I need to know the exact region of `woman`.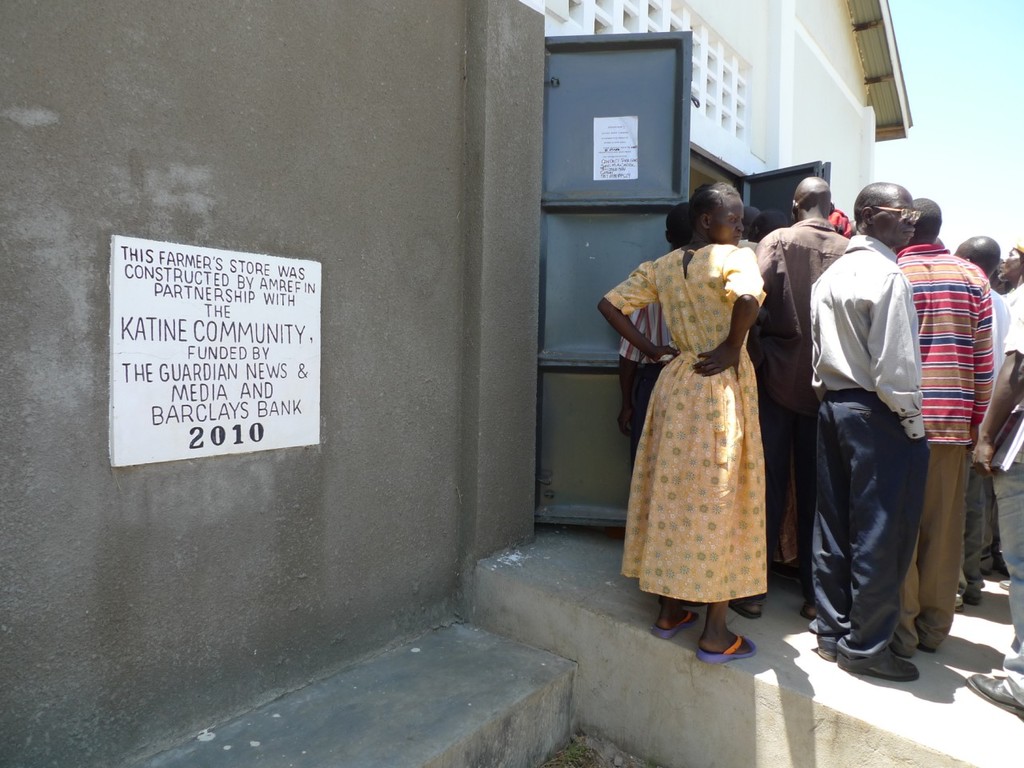
Region: (left=610, top=174, right=785, bottom=666).
